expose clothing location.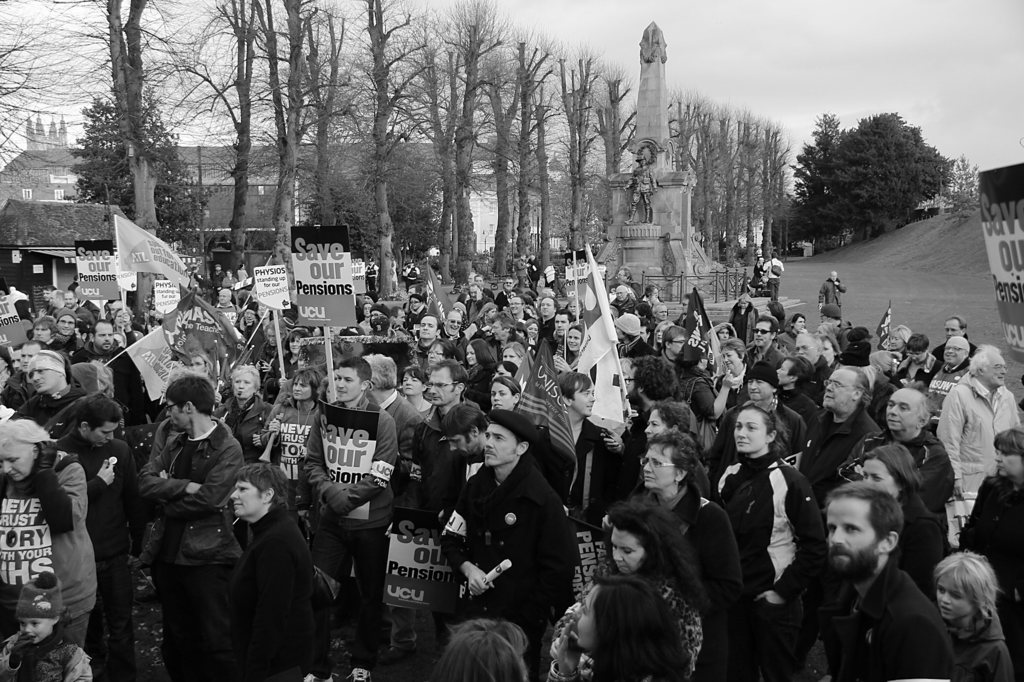
Exposed at box(433, 417, 583, 646).
